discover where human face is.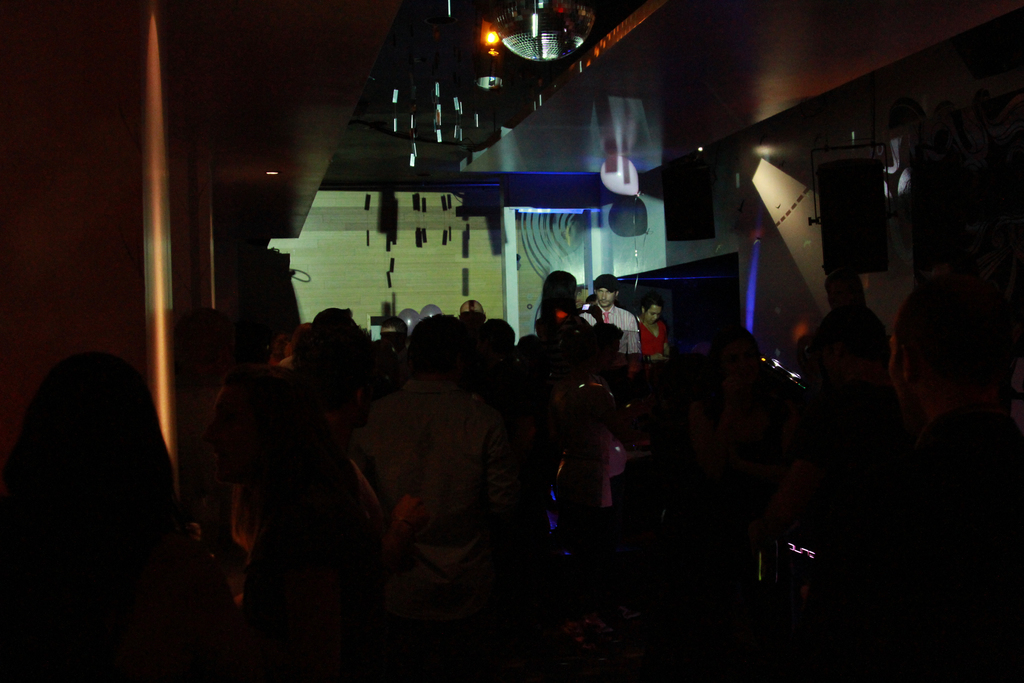
Discovered at pyautogui.locateOnScreen(598, 287, 614, 303).
